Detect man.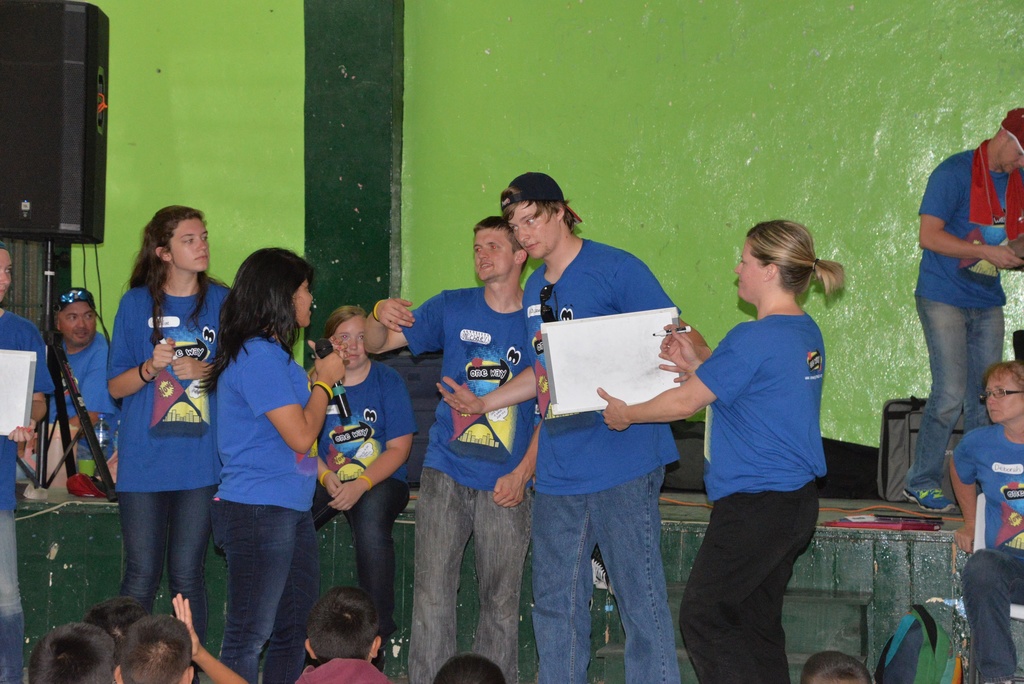
Detected at (x1=42, y1=287, x2=122, y2=477).
